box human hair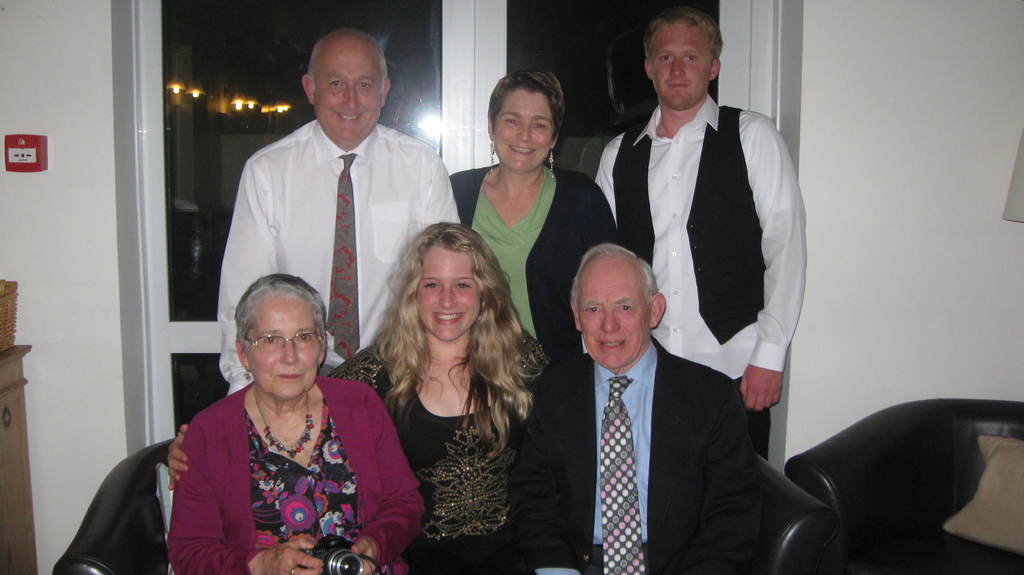
483 65 560 145
